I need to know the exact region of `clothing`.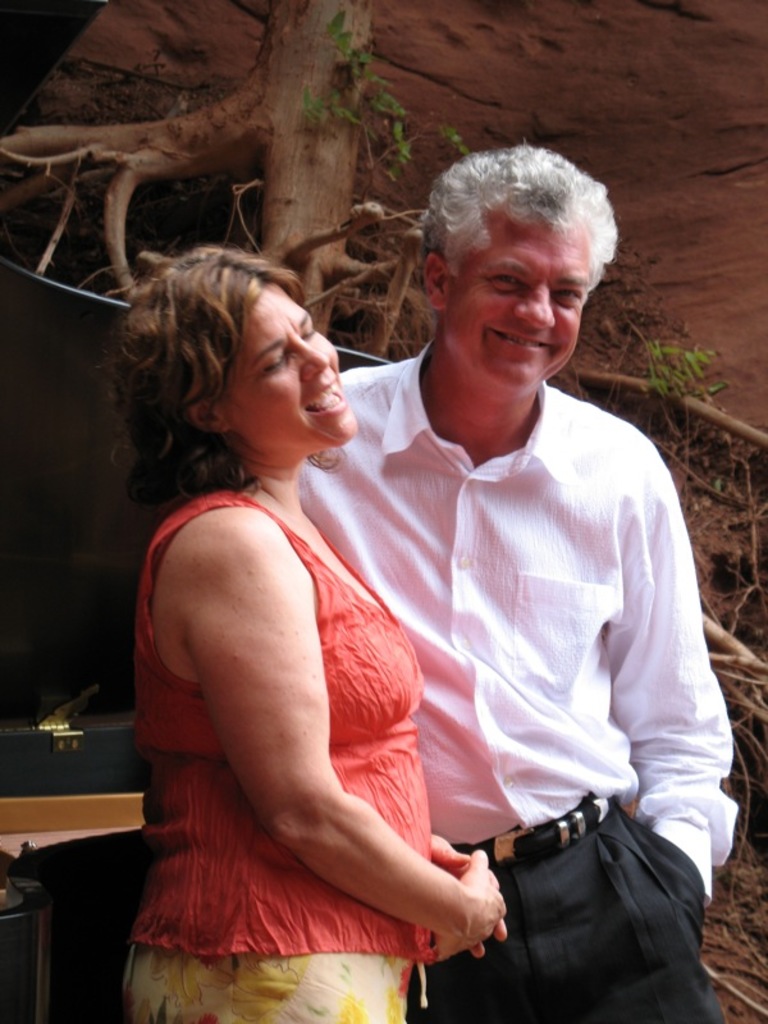
Region: [left=406, top=799, right=744, bottom=1023].
